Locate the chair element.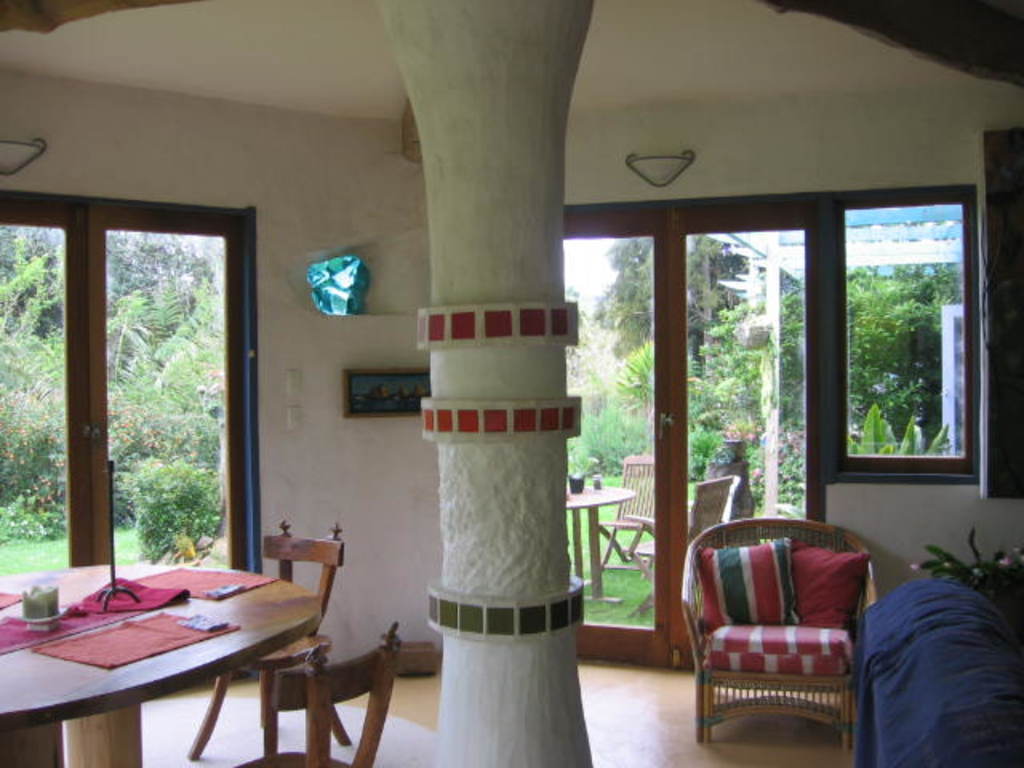
Element bbox: Rect(592, 450, 659, 582).
